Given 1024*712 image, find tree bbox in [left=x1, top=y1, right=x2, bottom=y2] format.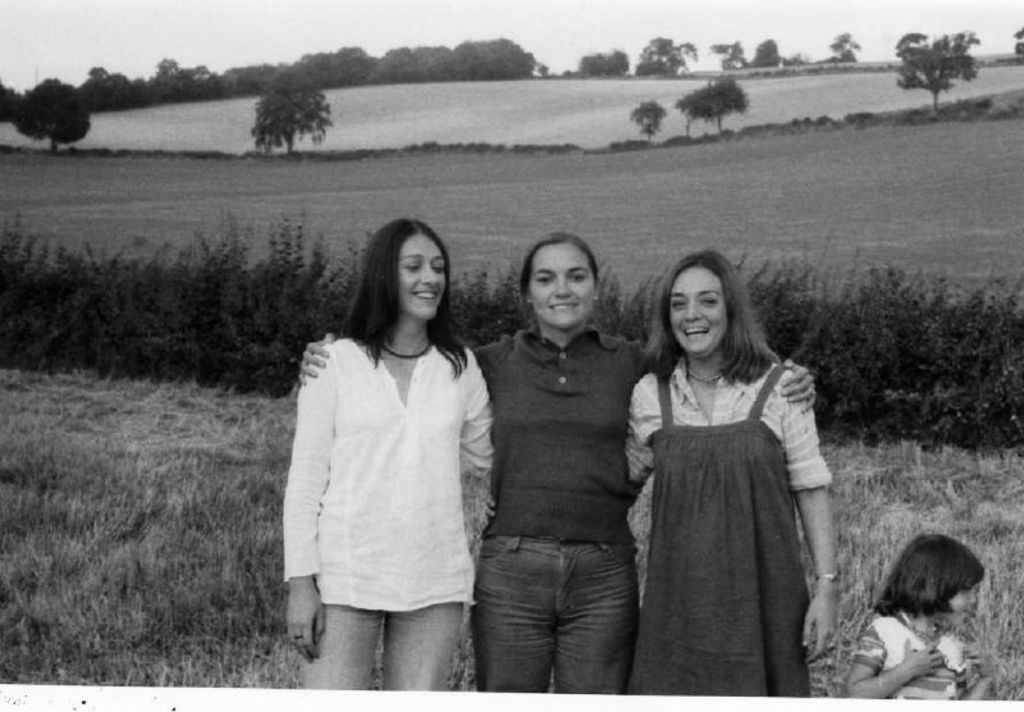
[left=677, top=64, right=780, bottom=145].
